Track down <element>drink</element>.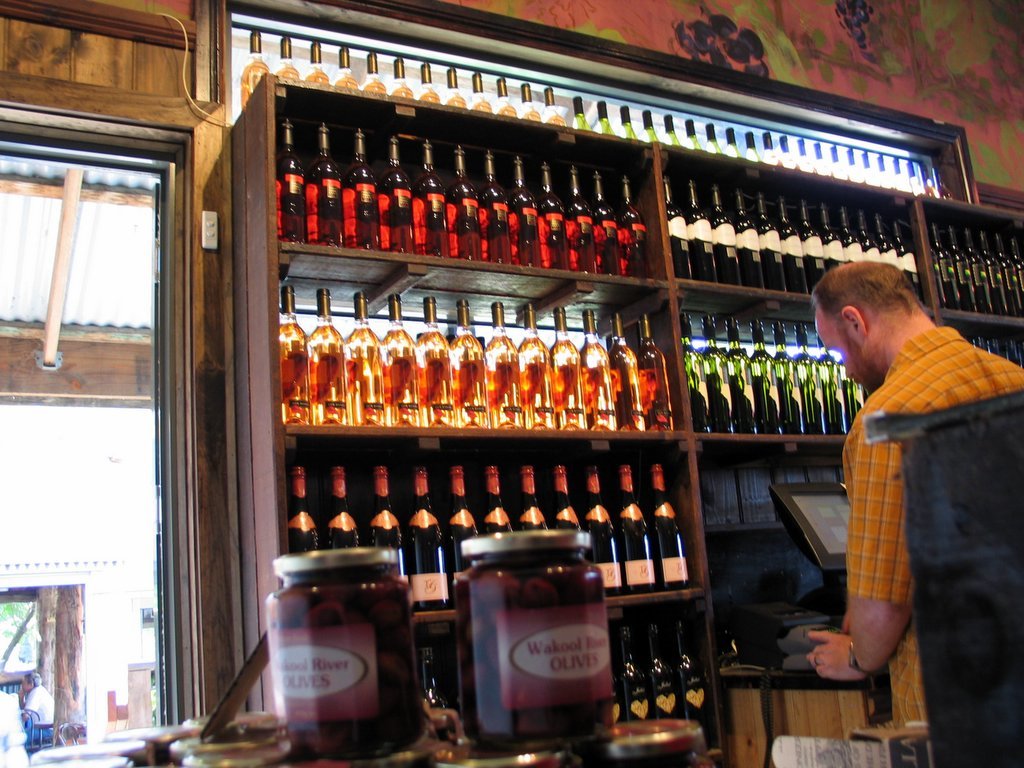
Tracked to left=832, top=148, right=847, bottom=179.
